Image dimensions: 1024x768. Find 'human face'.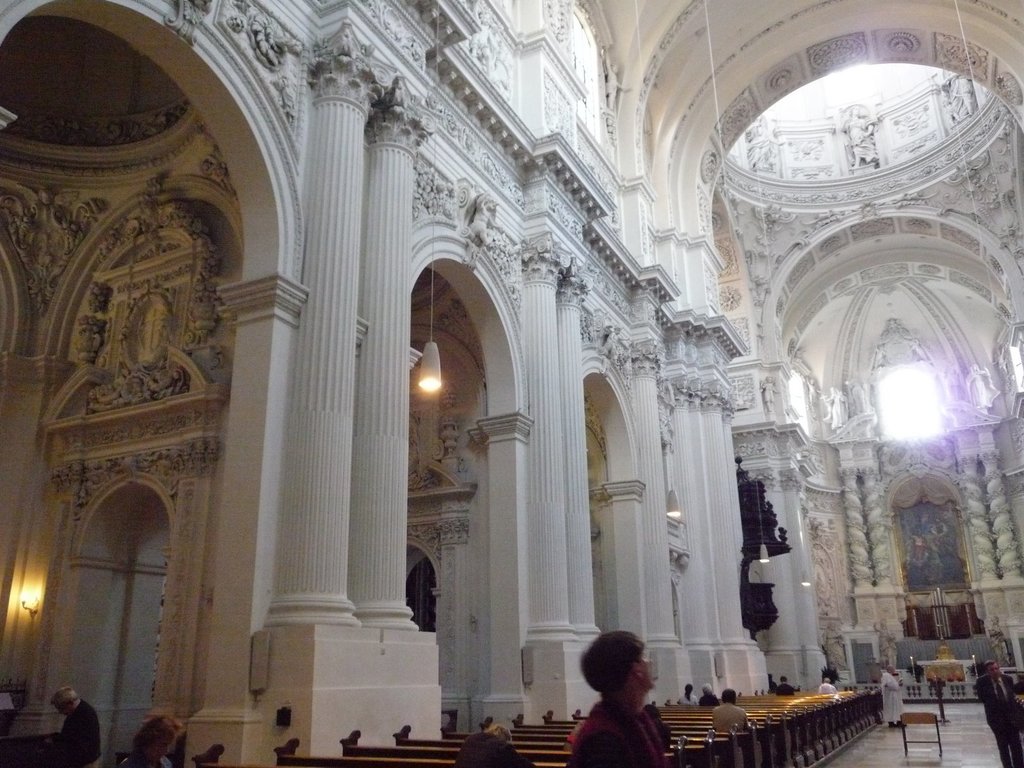
locate(990, 616, 999, 626).
